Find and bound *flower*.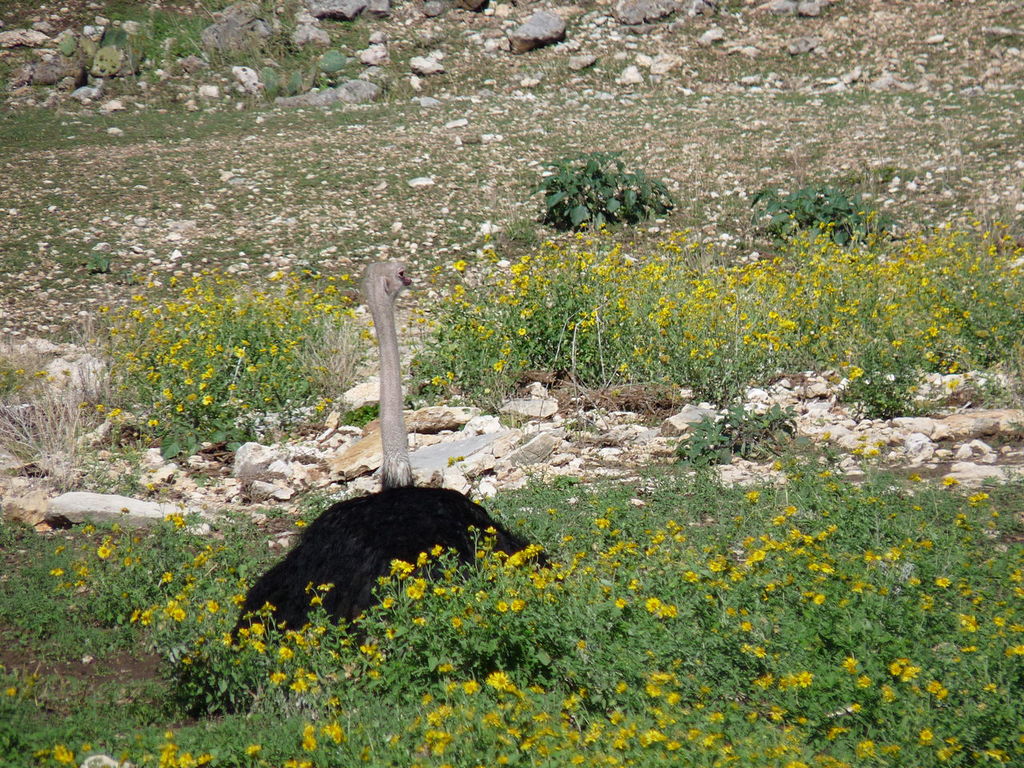
Bound: (919, 727, 935, 743).
